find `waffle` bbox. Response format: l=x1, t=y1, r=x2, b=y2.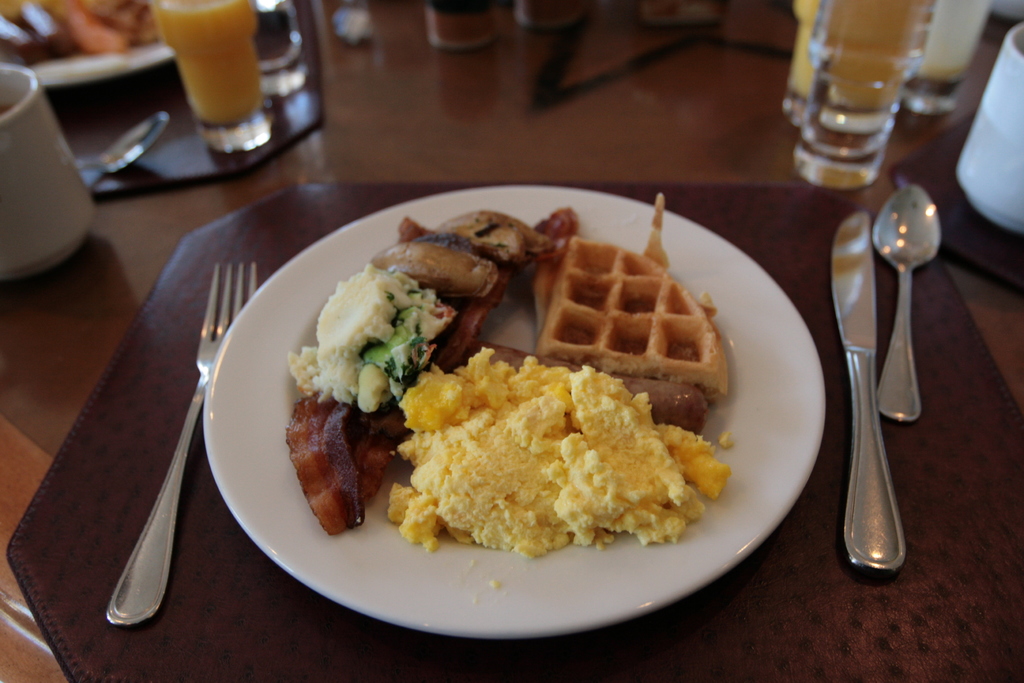
l=531, t=191, r=730, b=401.
